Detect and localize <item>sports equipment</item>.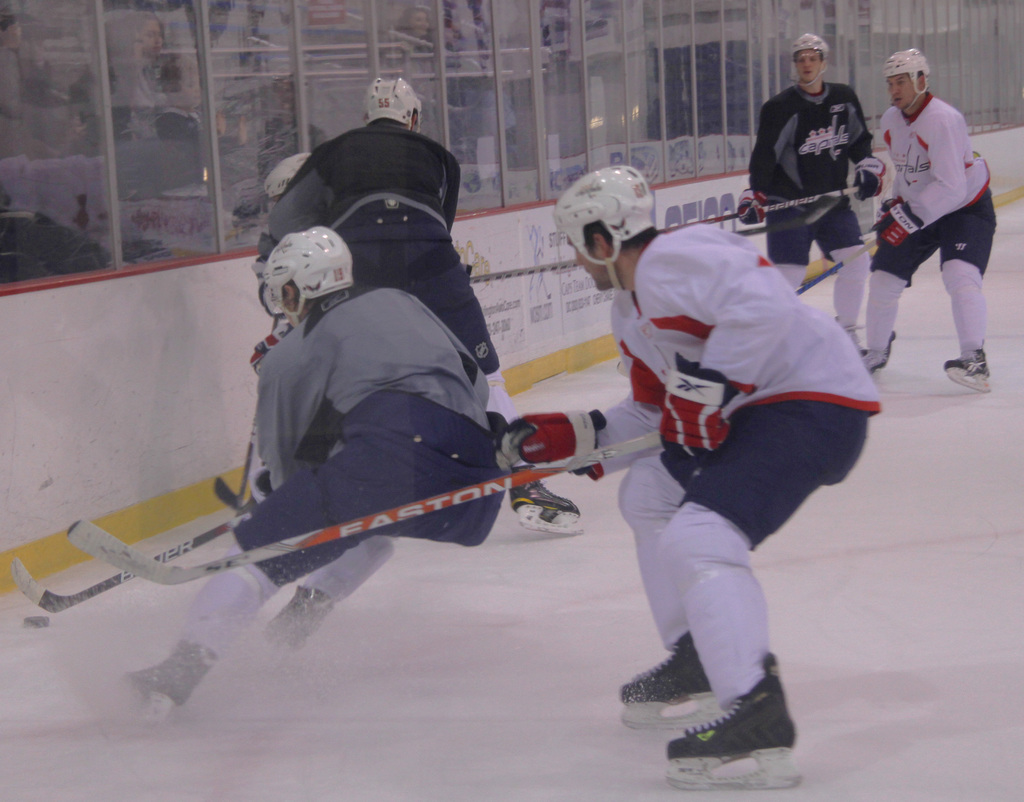
Localized at bbox(362, 77, 419, 135).
